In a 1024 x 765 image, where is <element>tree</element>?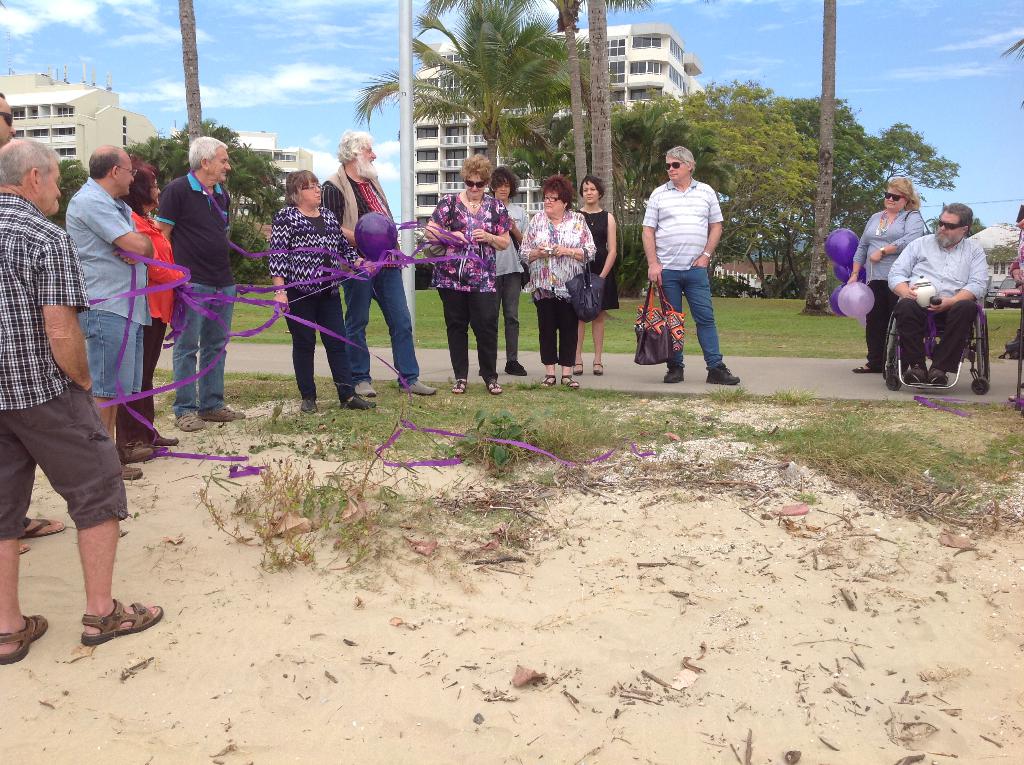
x1=41 y1=156 x2=92 y2=229.
